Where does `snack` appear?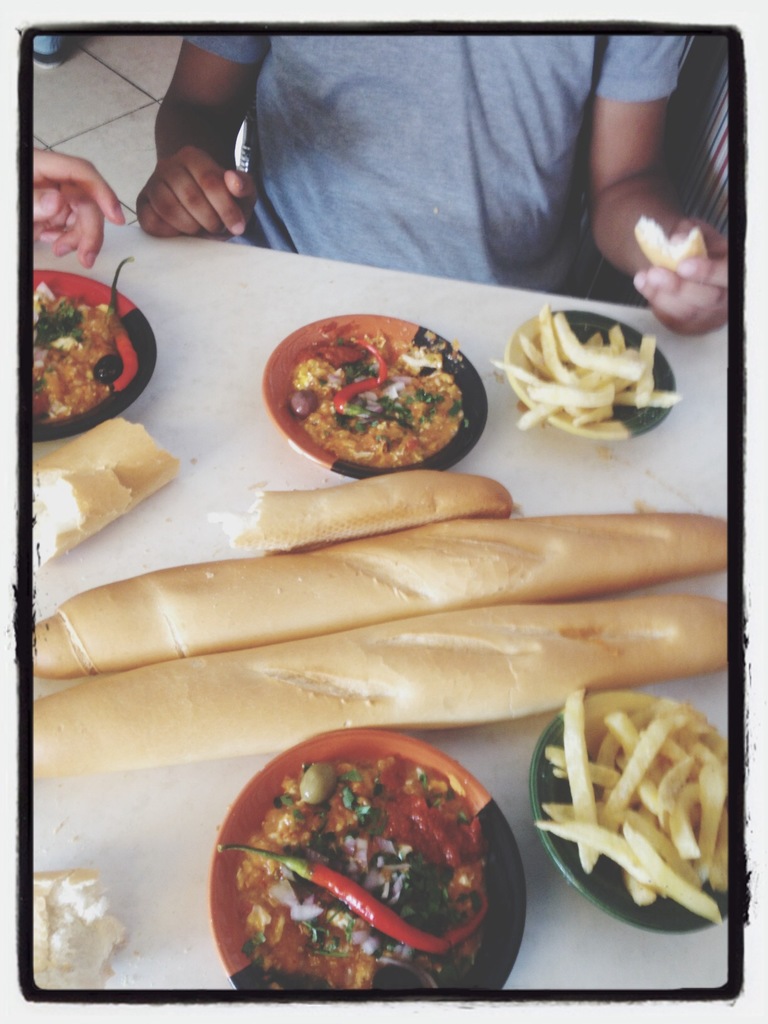
Appears at BBox(32, 416, 179, 566).
